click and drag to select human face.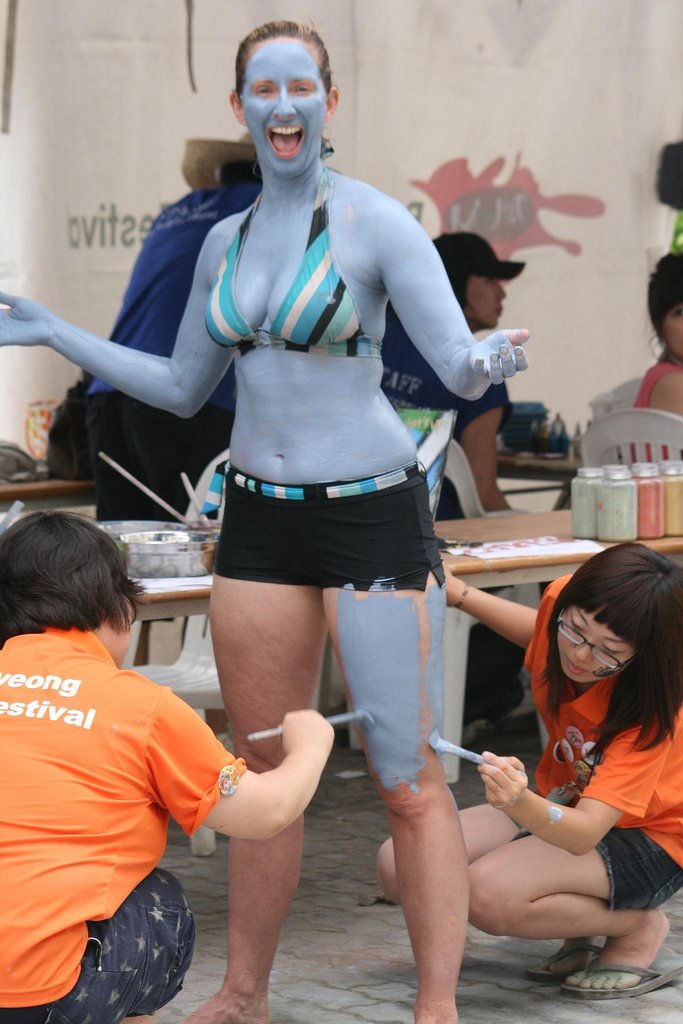
Selection: <region>659, 305, 682, 357</region>.
